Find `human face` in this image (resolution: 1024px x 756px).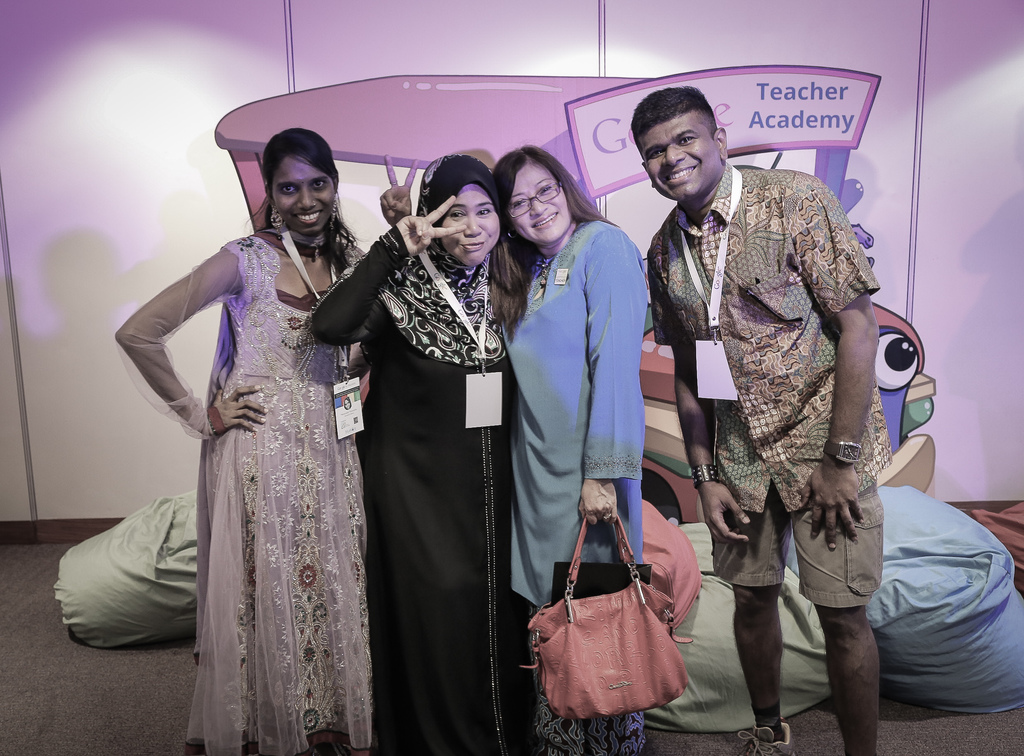
select_region(509, 165, 572, 241).
